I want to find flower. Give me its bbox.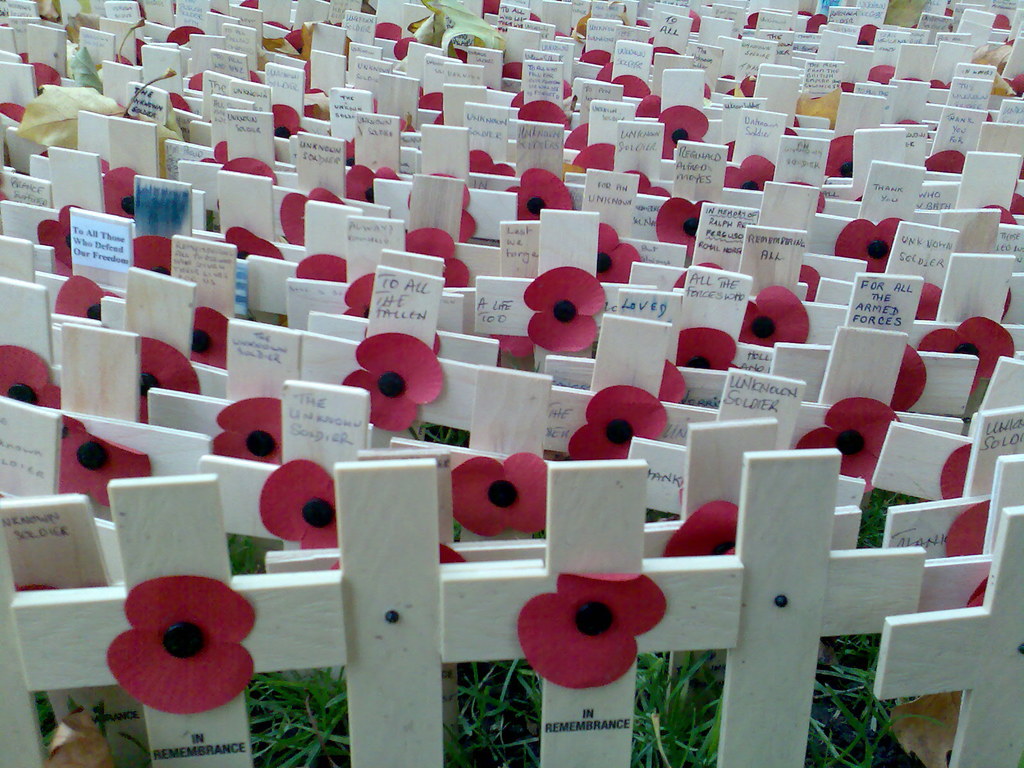
crop(568, 383, 671, 456).
